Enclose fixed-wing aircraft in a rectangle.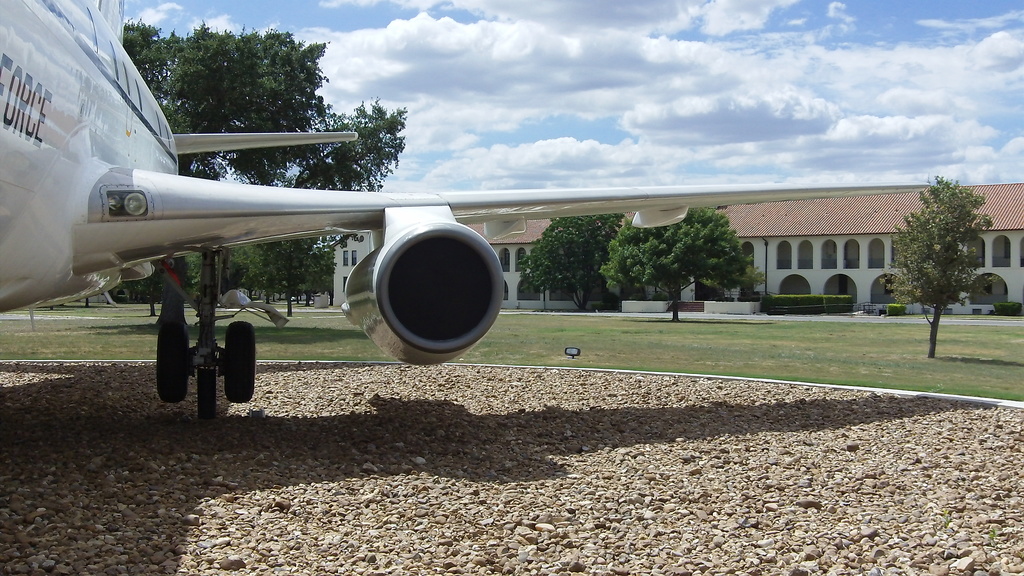
{"left": 0, "top": 0, "right": 934, "bottom": 425}.
